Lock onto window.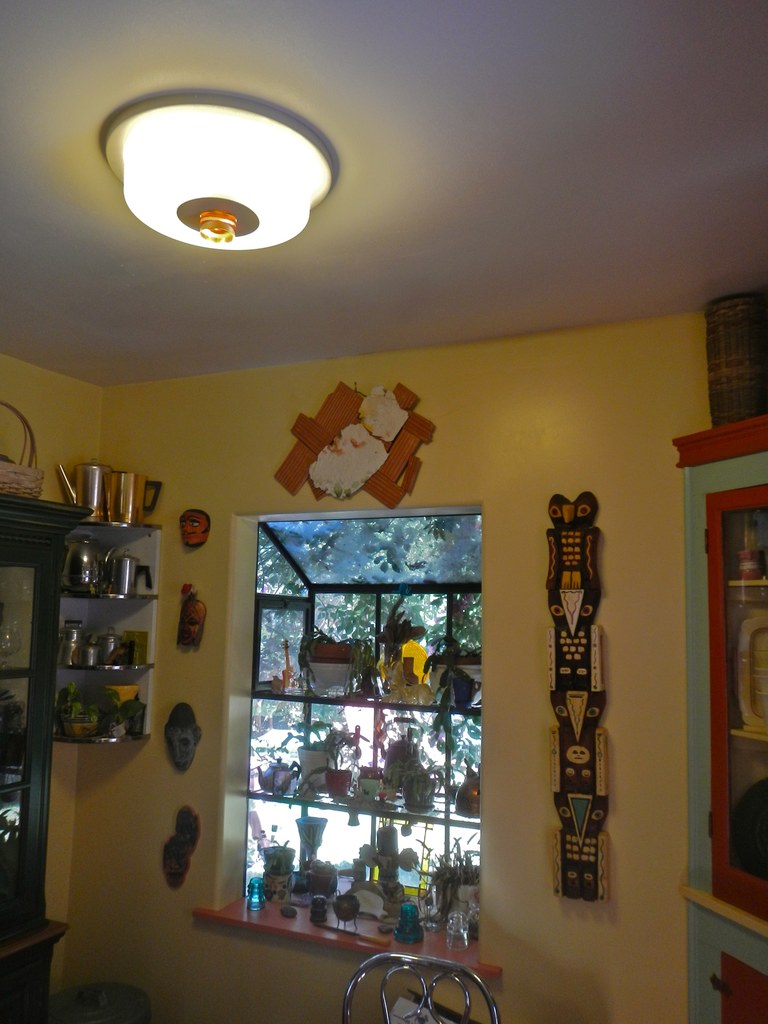
Locked: 207,502,492,984.
